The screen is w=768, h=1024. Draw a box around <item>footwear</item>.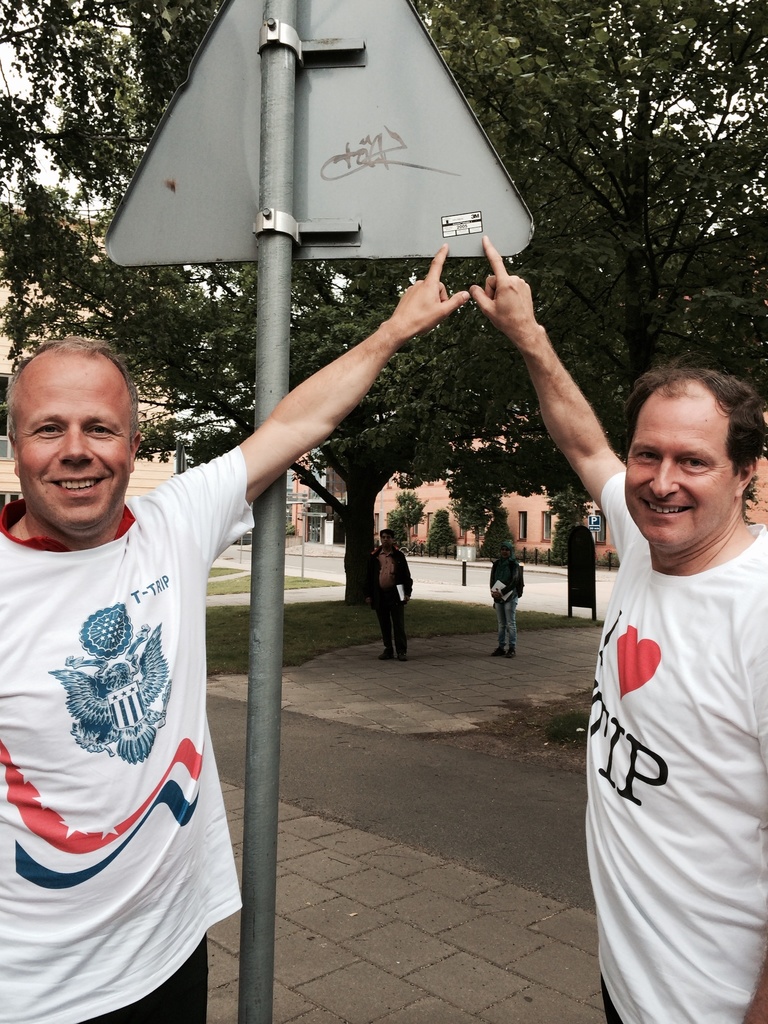
BBox(397, 652, 407, 662).
